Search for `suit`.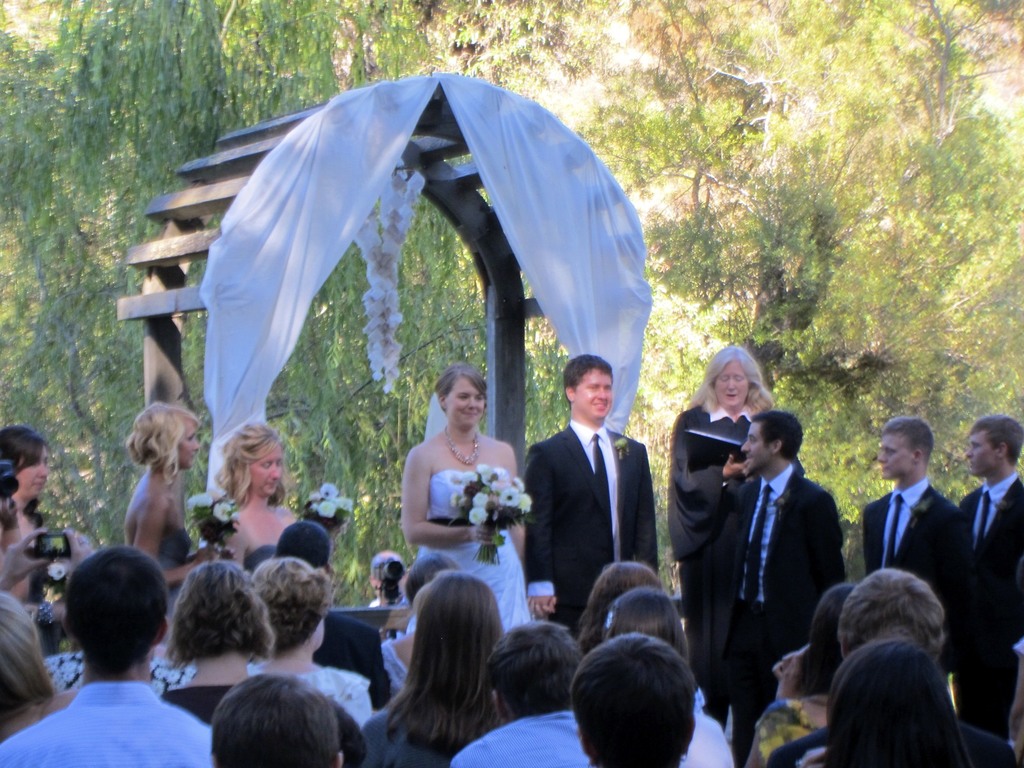
Found at [863,481,975,676].
